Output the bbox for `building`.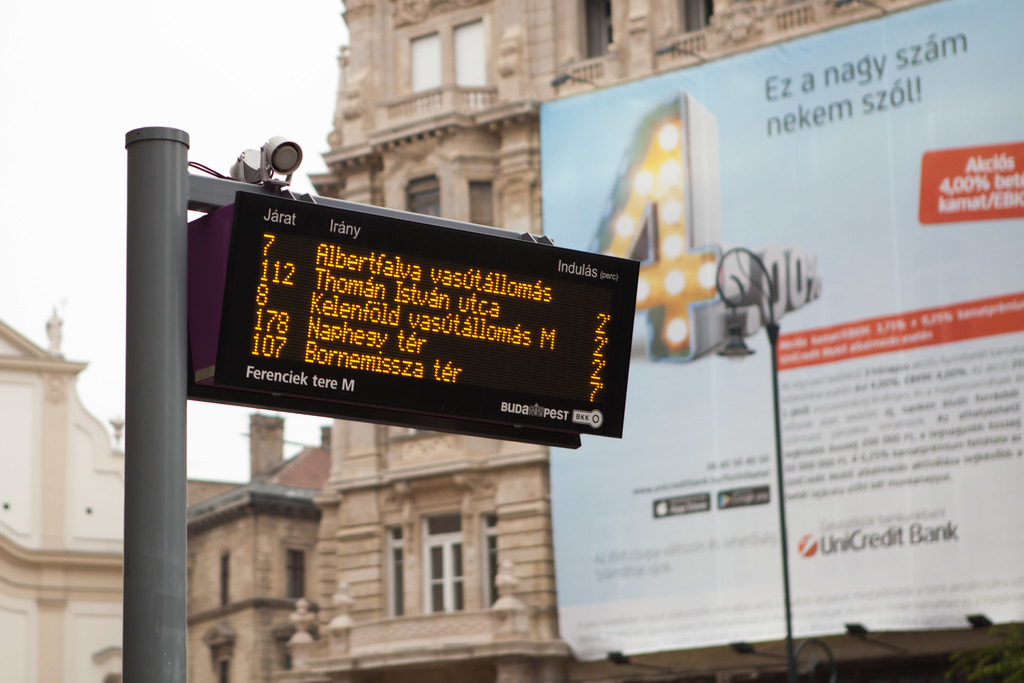
box=[0, 306, 132, 682].
